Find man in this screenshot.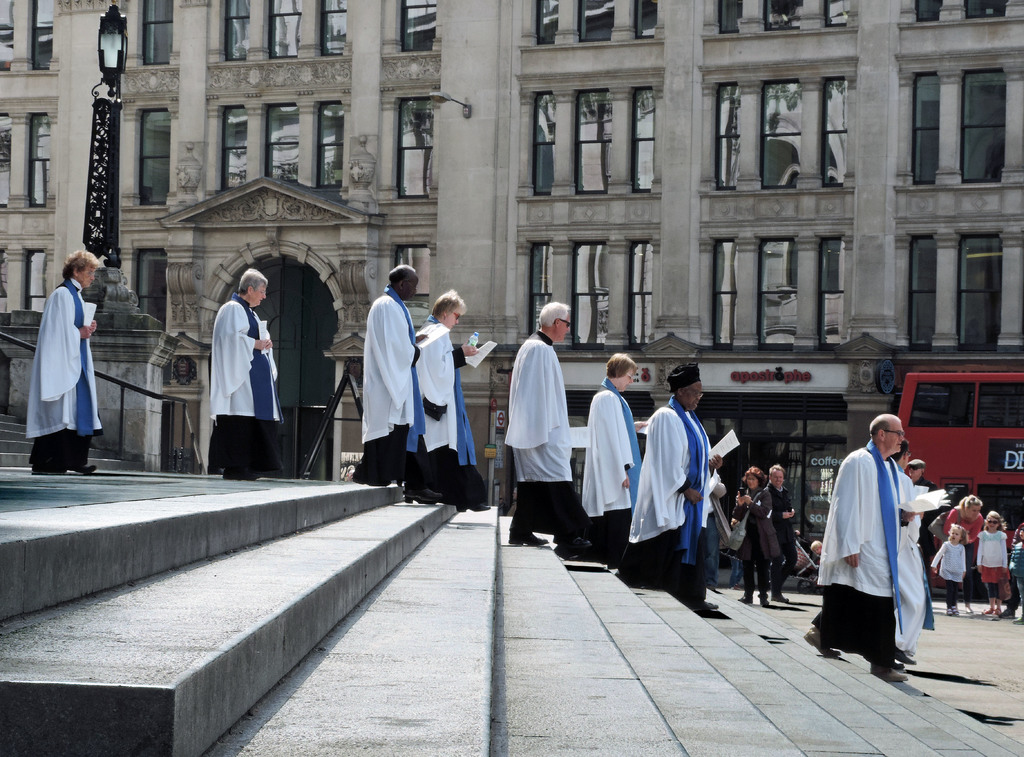
The bounding box for man is 895,438,922,666.
